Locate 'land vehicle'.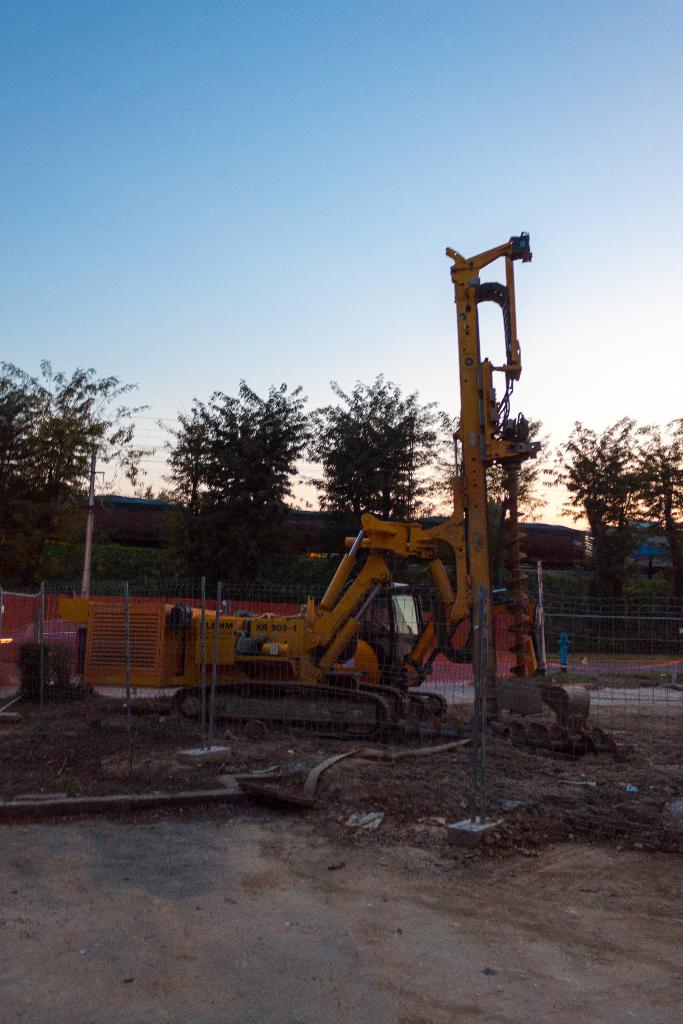
Bounding box: [left=78, top=227, right=616, bottom=763].
